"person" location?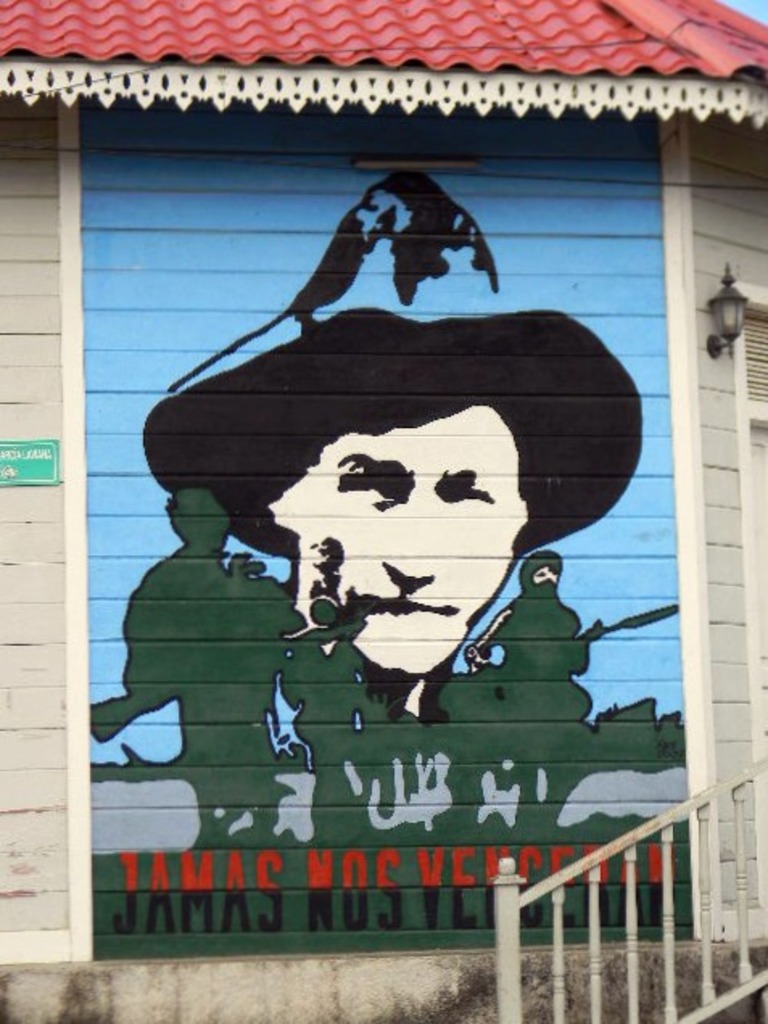
Rect(140, 172, 646, 731)
